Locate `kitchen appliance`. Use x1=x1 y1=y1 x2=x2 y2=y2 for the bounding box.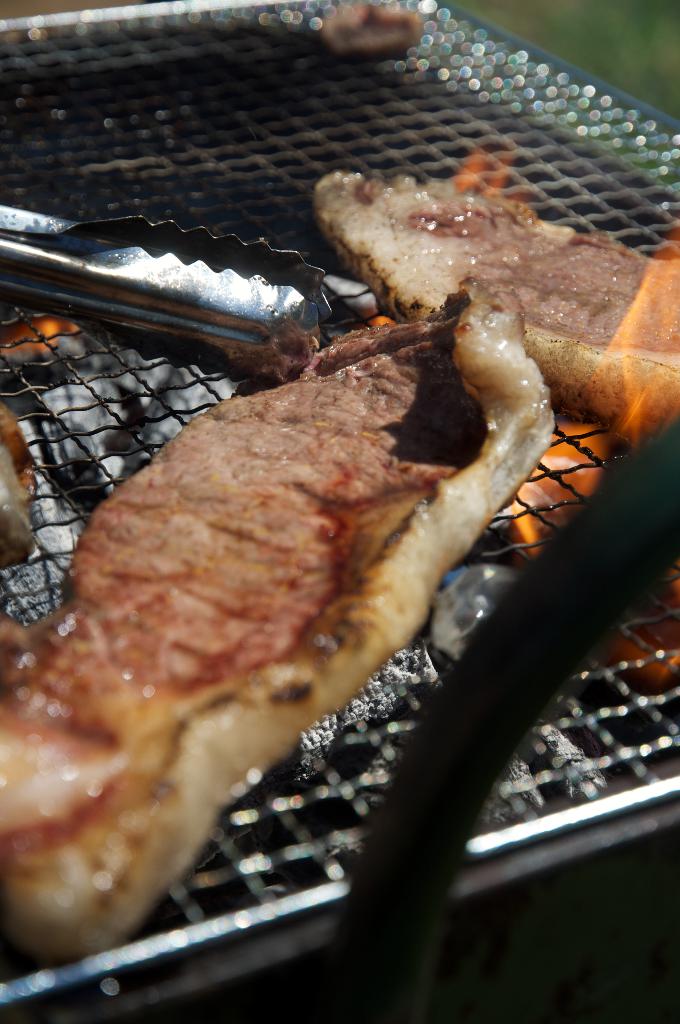
x1=0 y1=84 x2=643 y2=1023.
